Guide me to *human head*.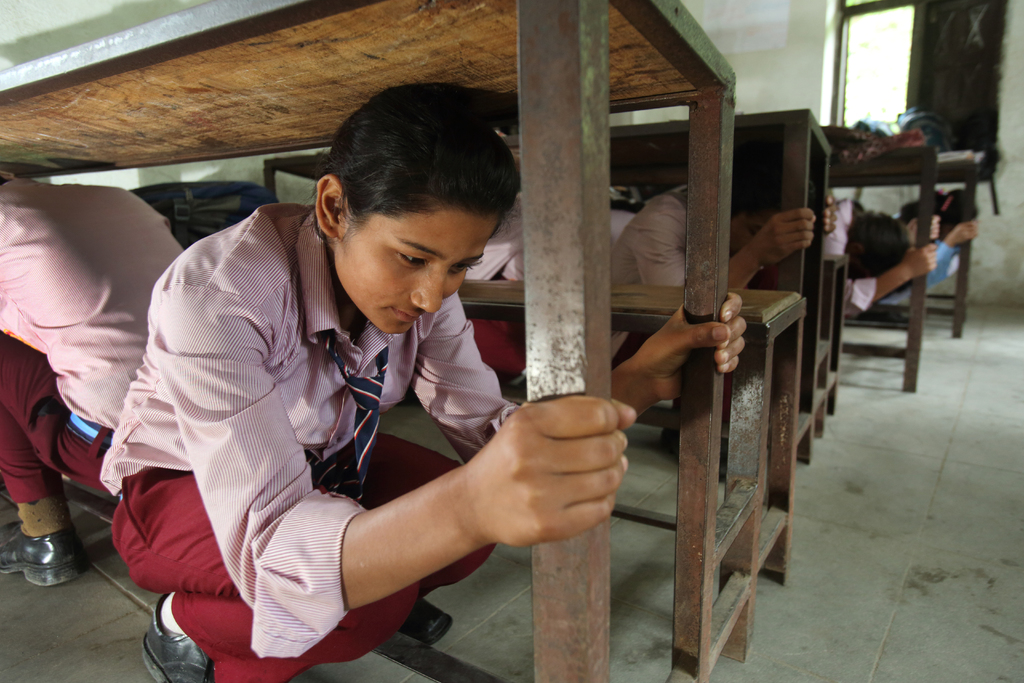
Guidance: crop(303, 81, 524, 332).
